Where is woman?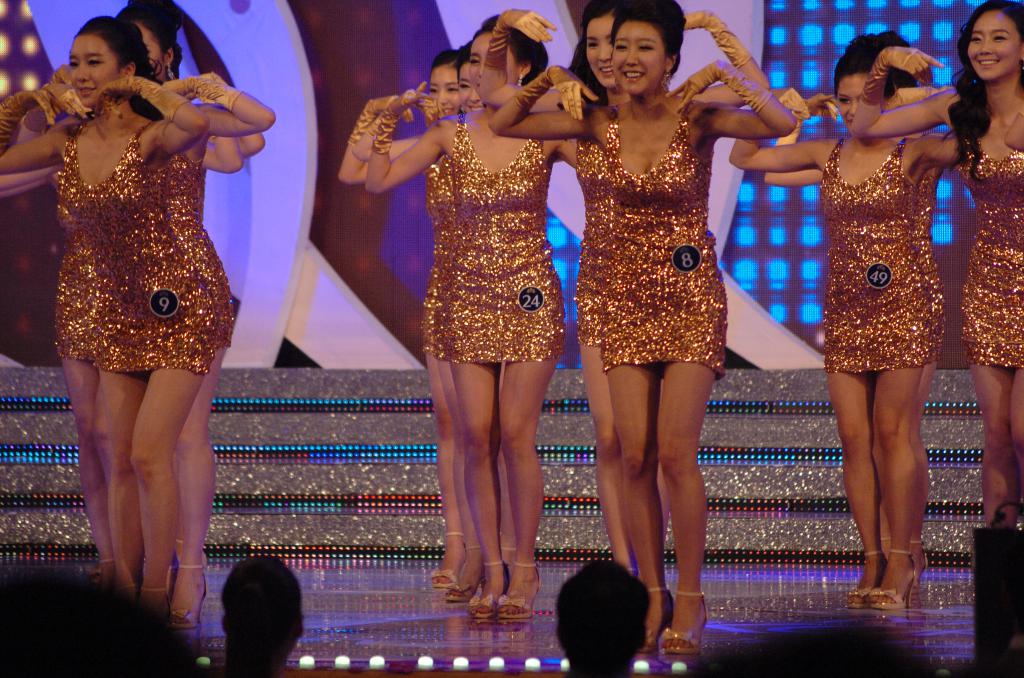
(323,37,570,600).
